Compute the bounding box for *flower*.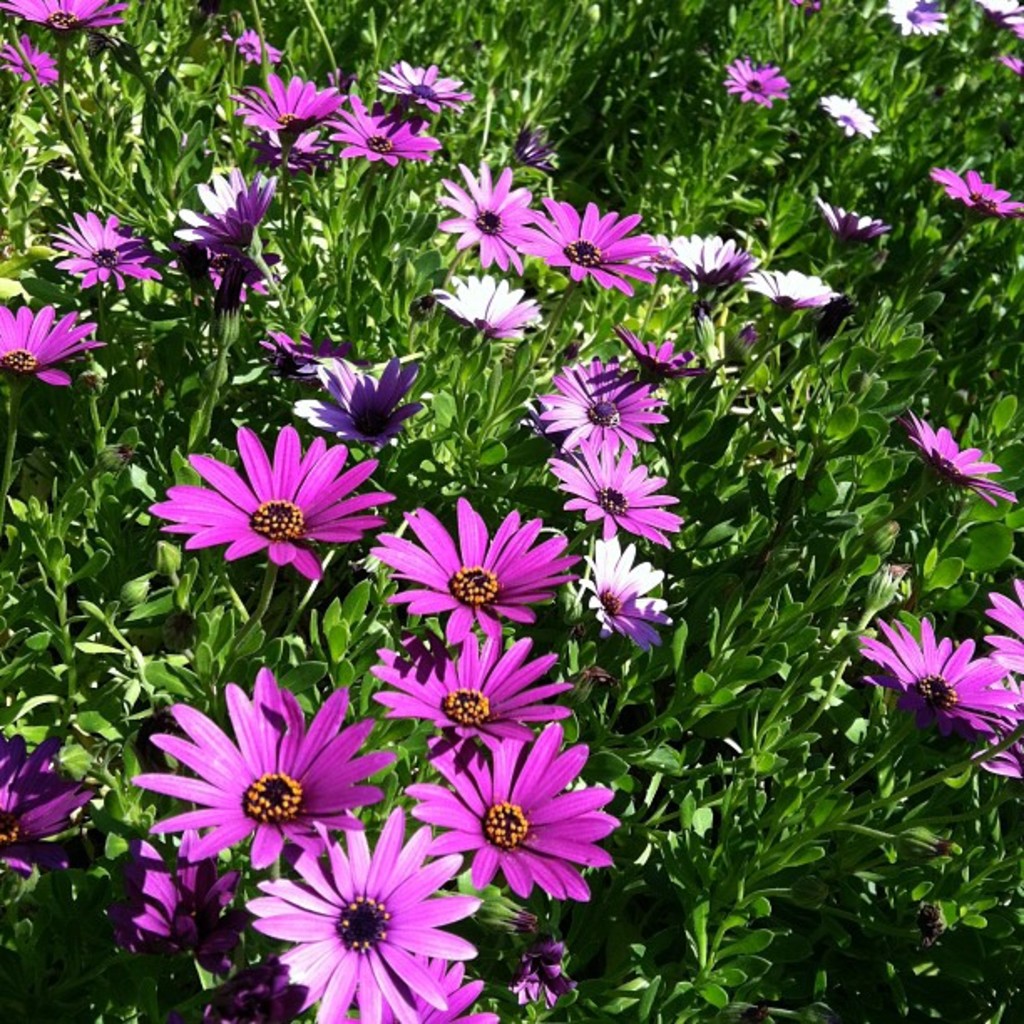
[547,435,681,547].
